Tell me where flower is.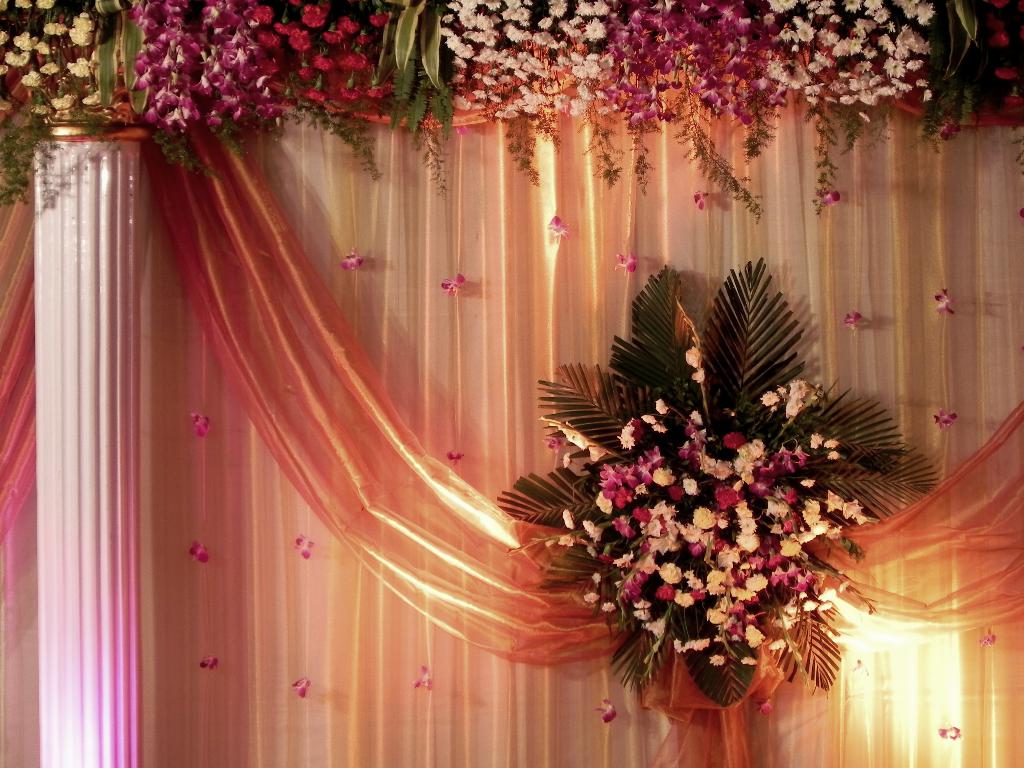
flower is at rect(931, 408, 959, 430).
